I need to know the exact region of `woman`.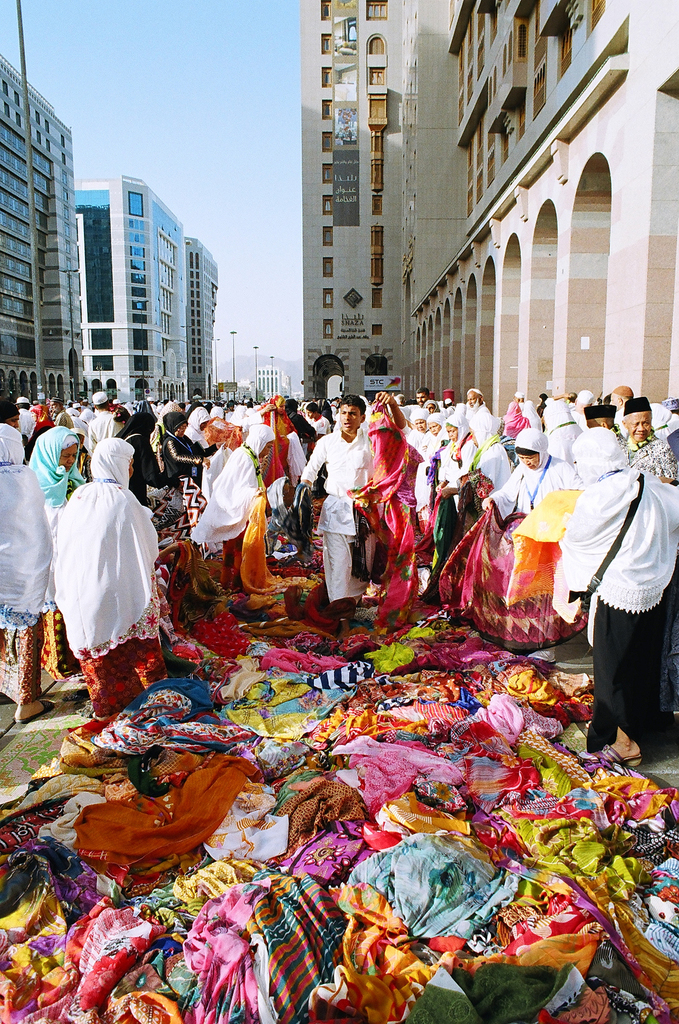
Region: [62,436,172,708].
